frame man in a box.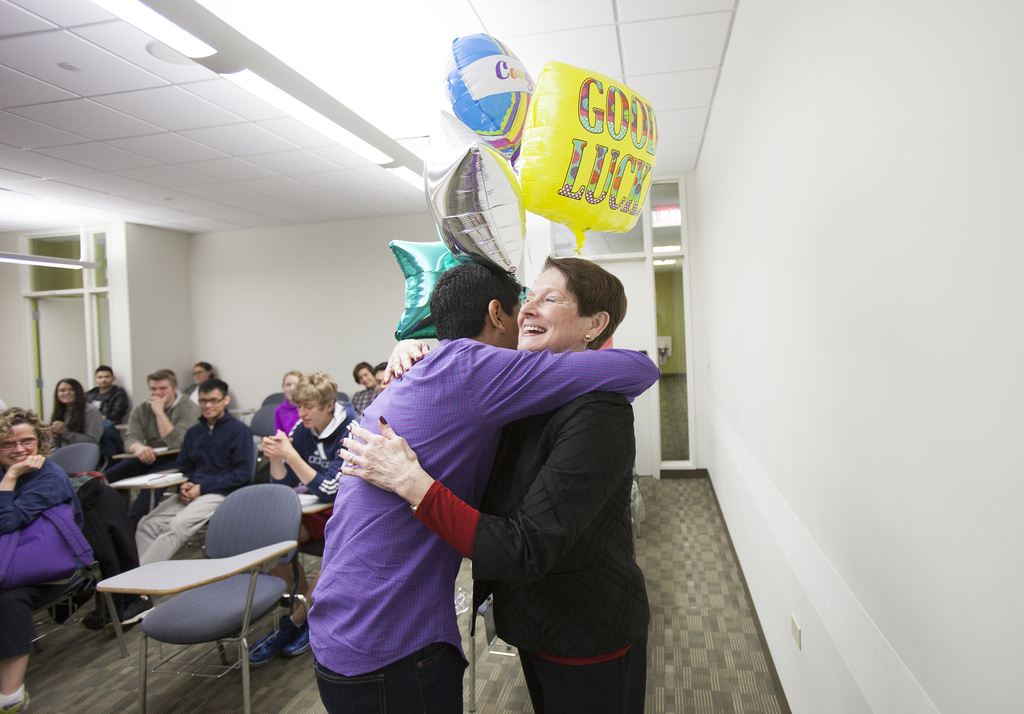
(351,362,378,412).
